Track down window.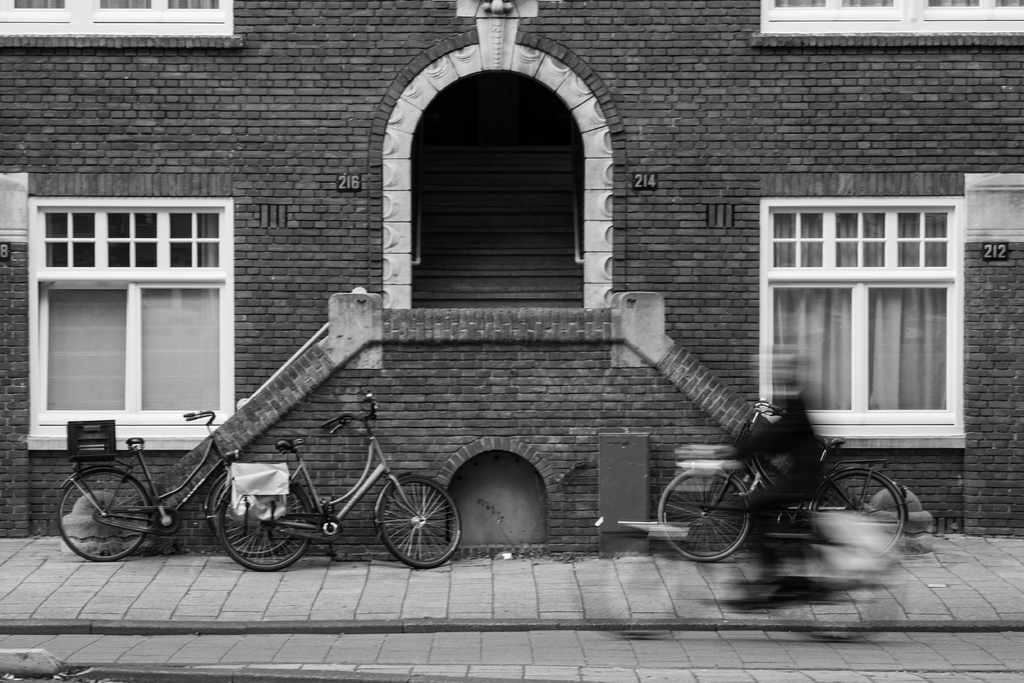
Tracked to box(31, 200, 239, 449).
